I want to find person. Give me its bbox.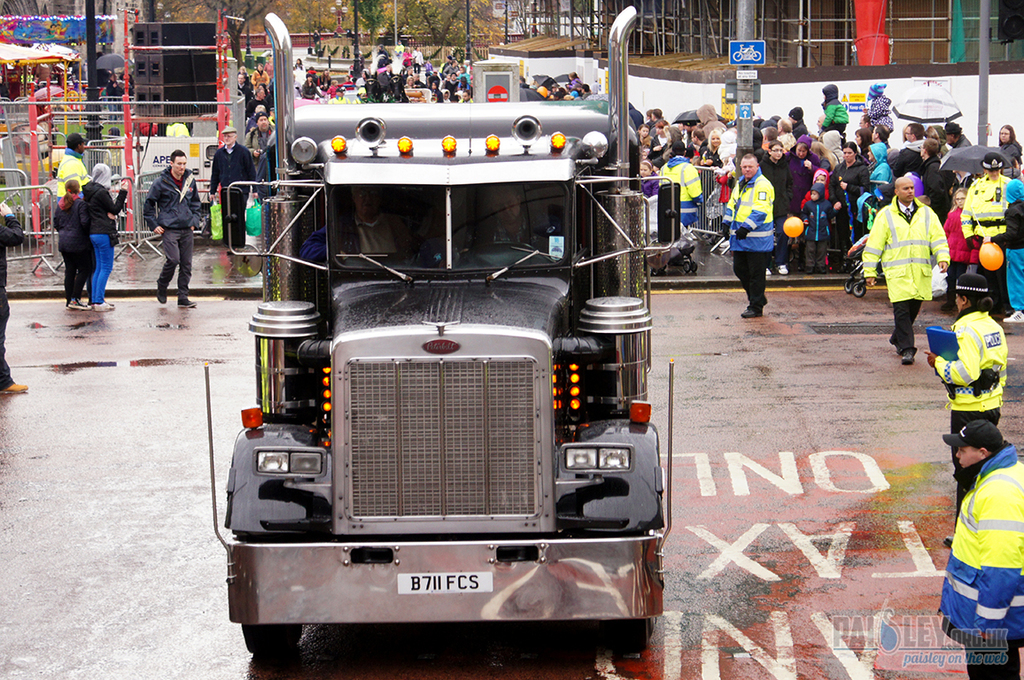
[83,160,129,316].
